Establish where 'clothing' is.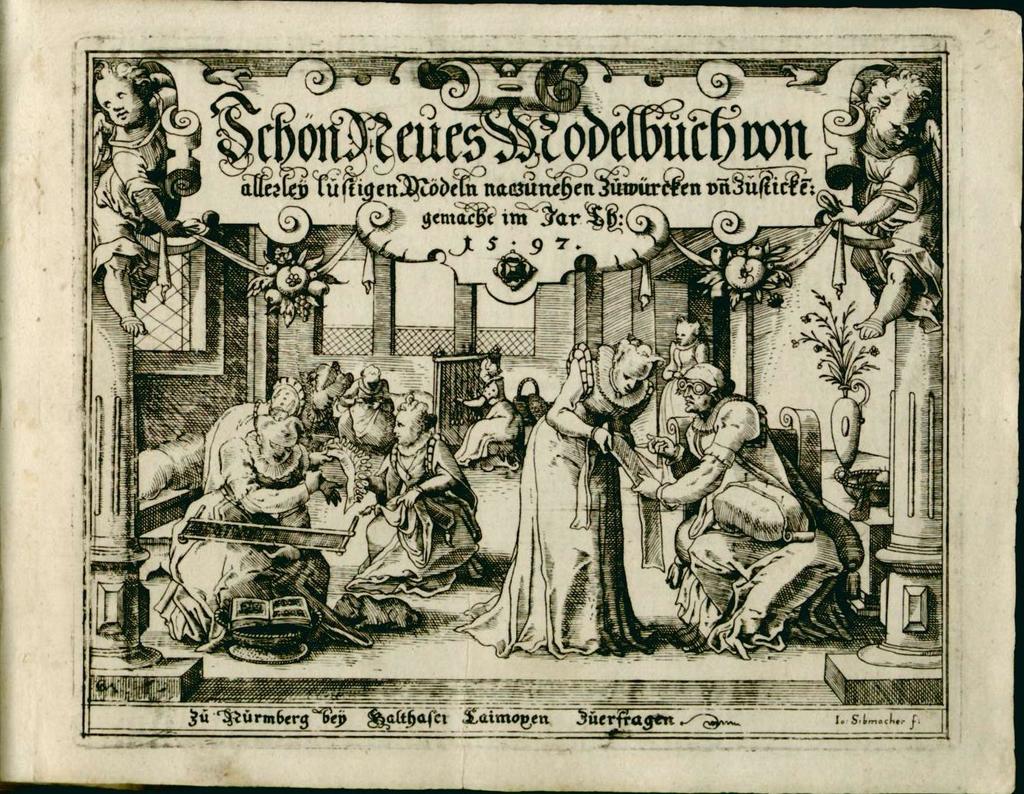
Established at bbox(345, 439, 483, 607).
